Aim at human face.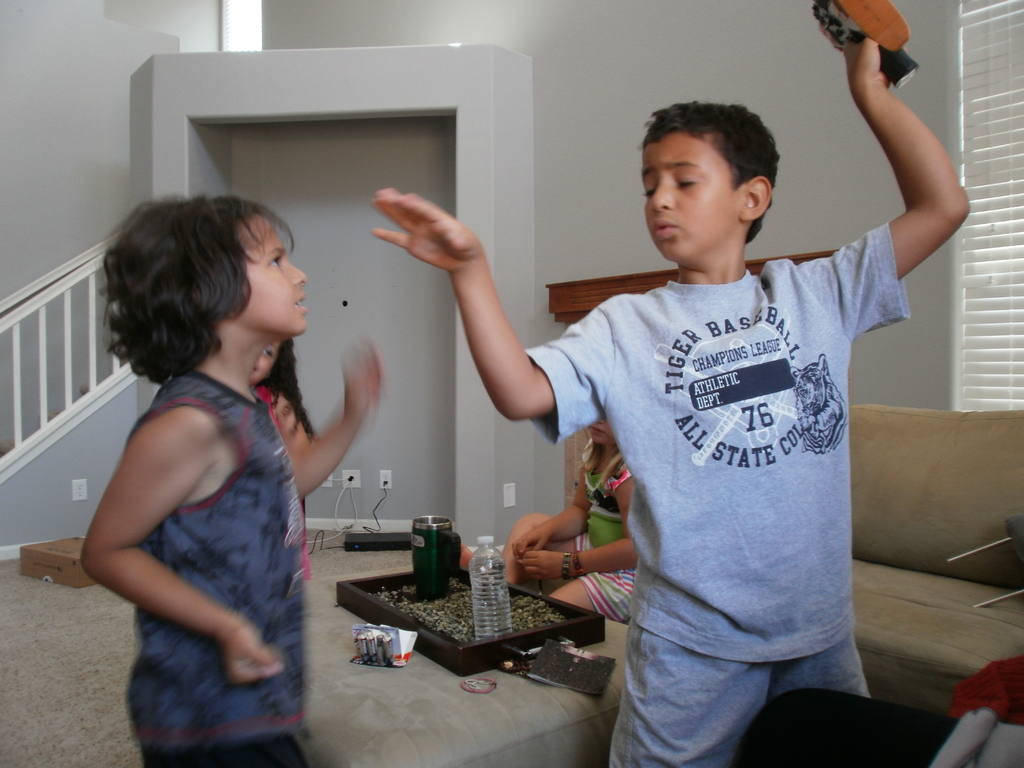
Aimed at (248,342,282,383).
